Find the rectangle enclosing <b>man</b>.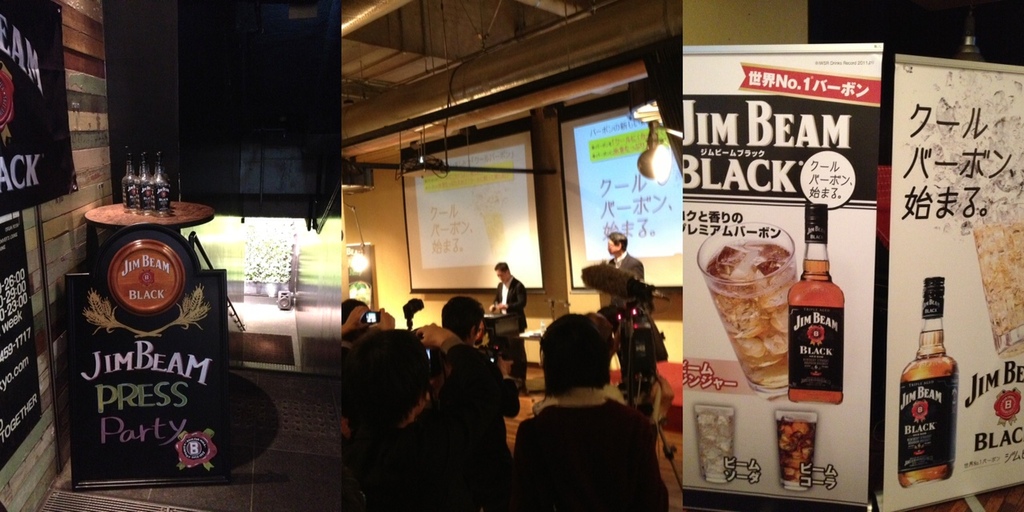
(482,253,532,347).
